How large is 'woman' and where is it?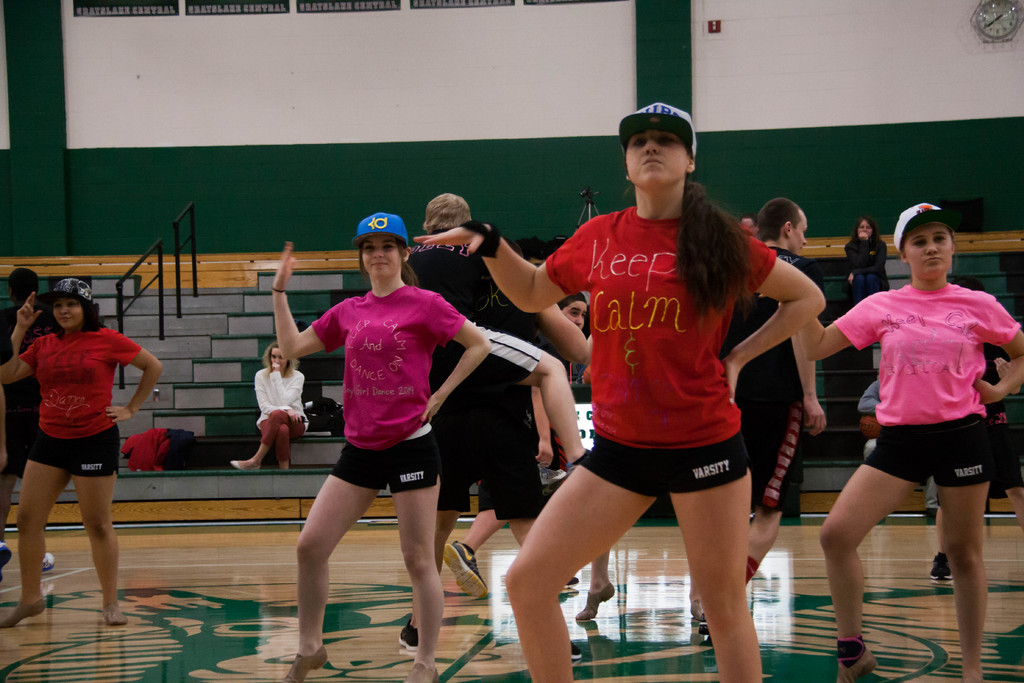
Bounding box: <bbox>0, 274, 163, 625</bbox>.
